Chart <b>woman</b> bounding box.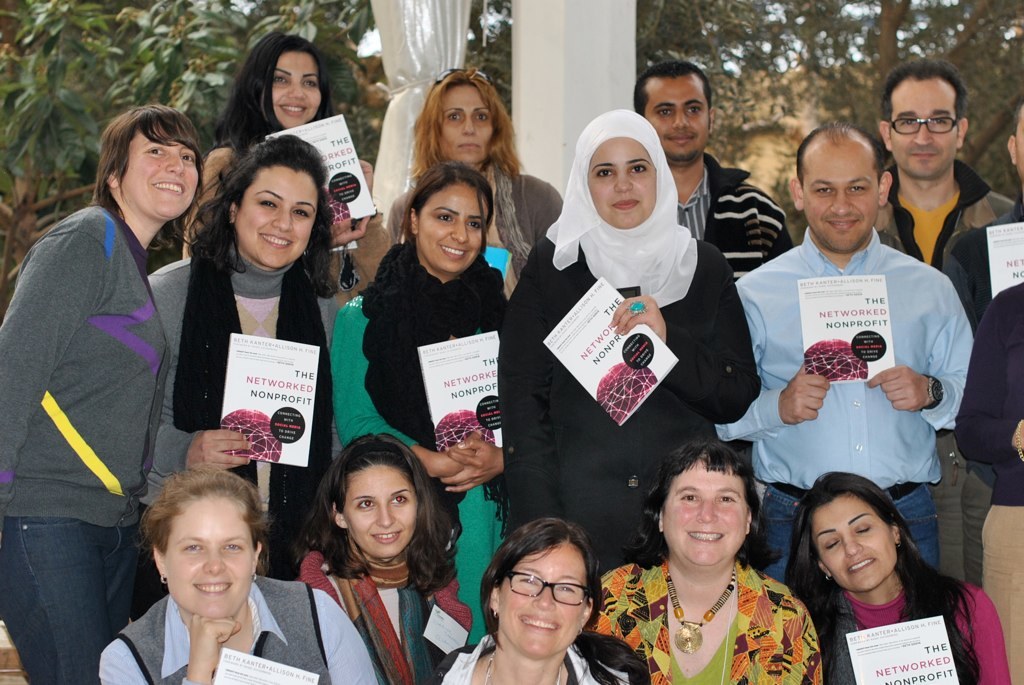
Charted: box=[94, 458, 379, 684].
